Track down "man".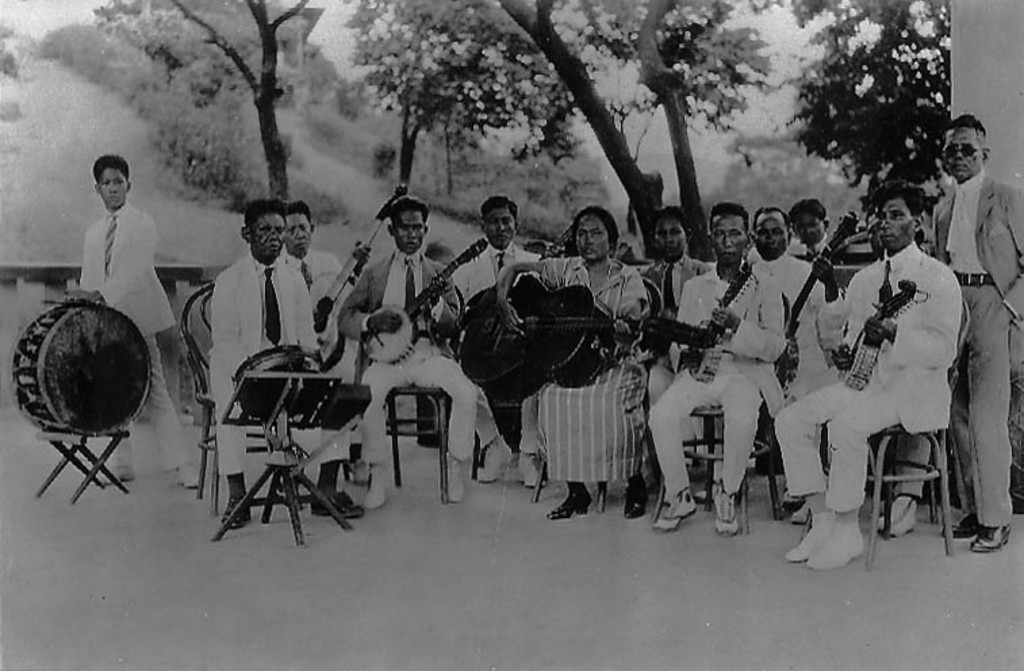
Tracked to 280,210,372,498.
